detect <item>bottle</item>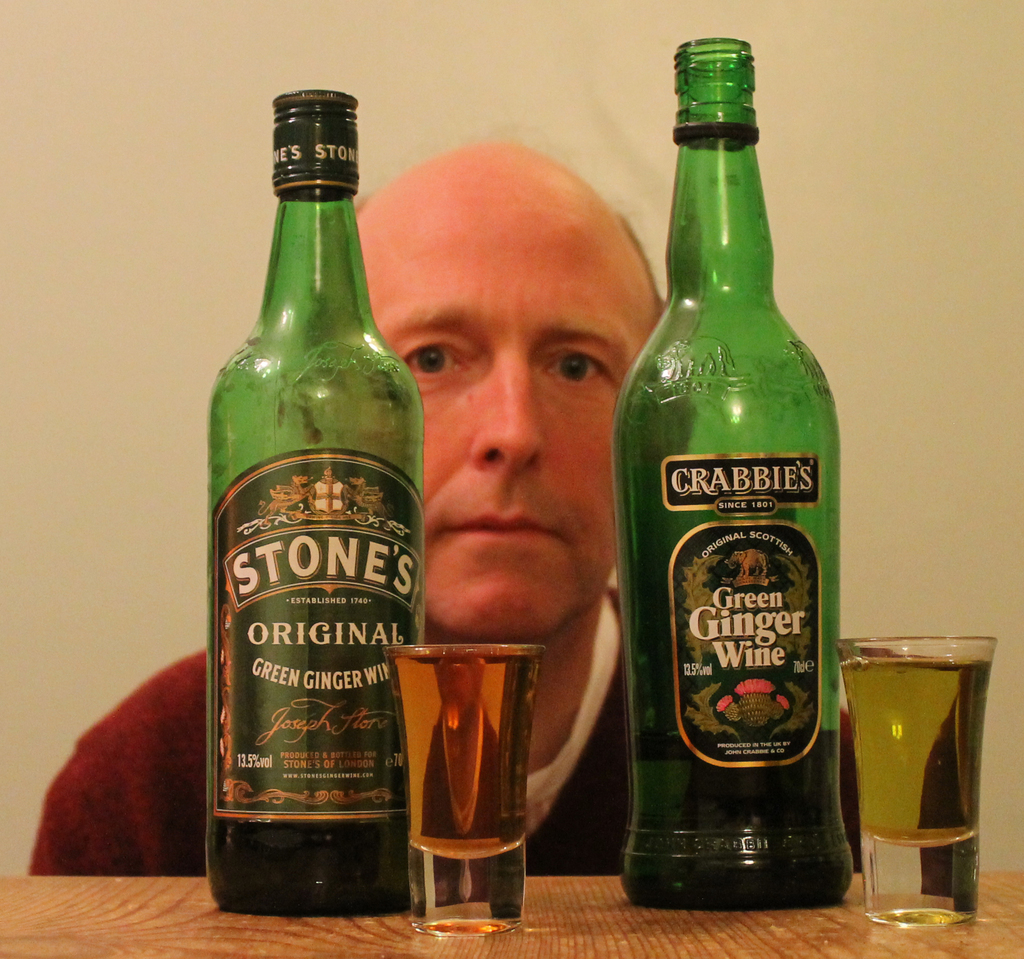
[left=605, top=77, right=857, bottom=914]
